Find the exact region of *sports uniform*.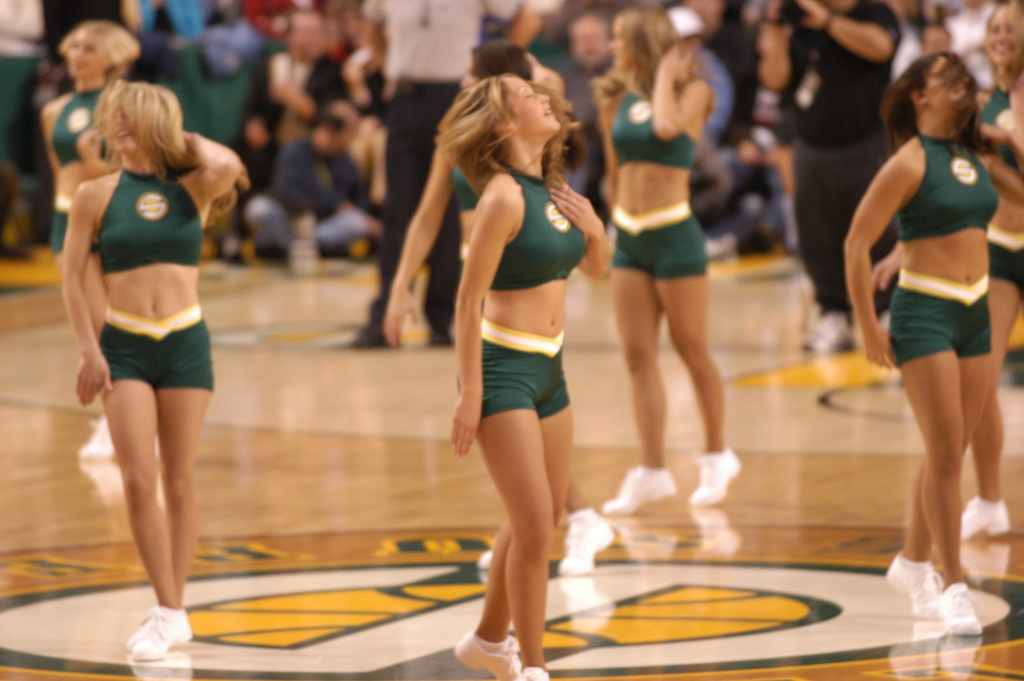
Exact region: (left=889, top=260, right=1002, bottom=361).
